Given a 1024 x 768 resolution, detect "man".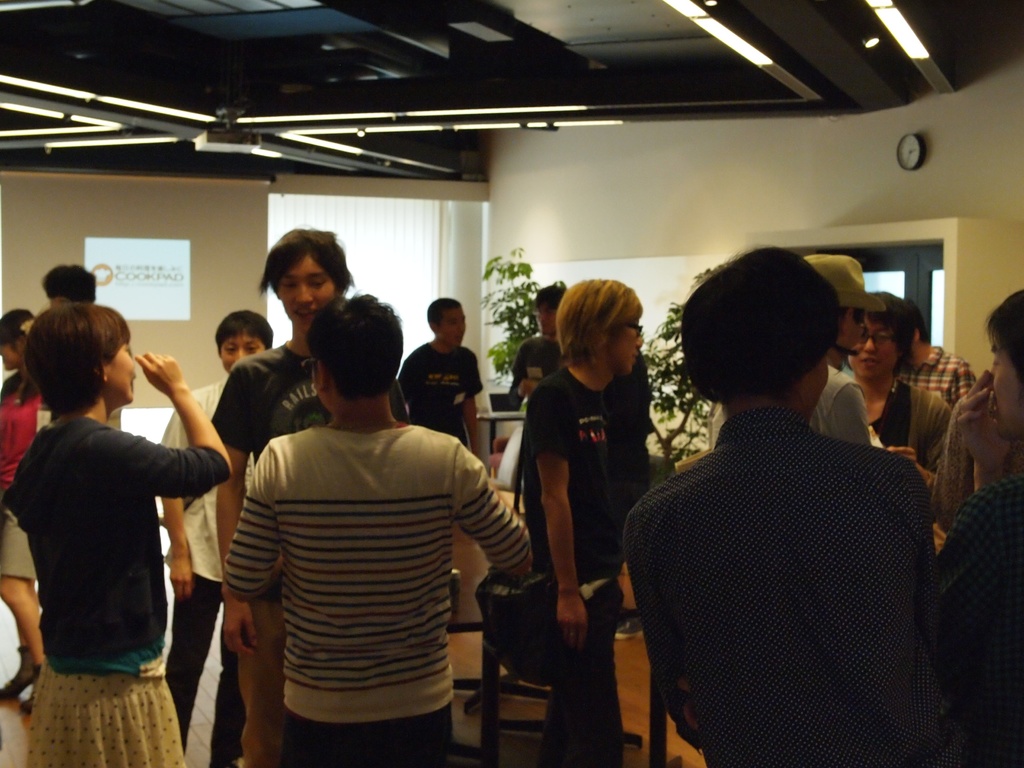
x1=608, y1=249, x2=969, y2=767.
